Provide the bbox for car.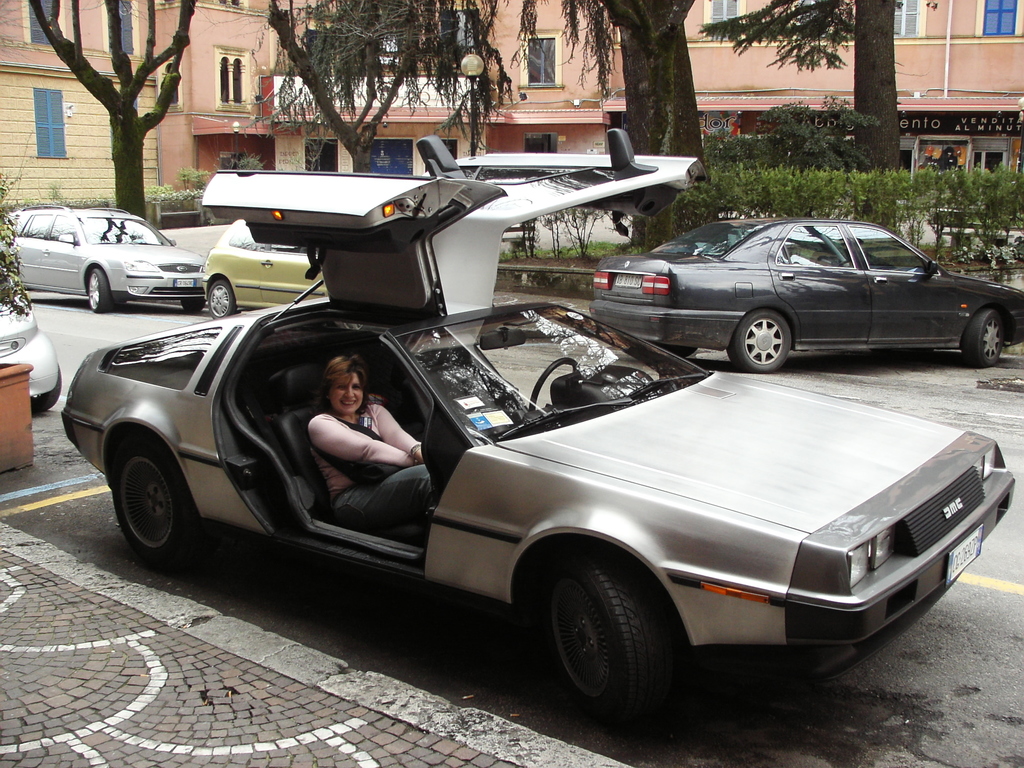
{"x1": 0, "y1": 207, "x2": 206, "y2": 316}.
